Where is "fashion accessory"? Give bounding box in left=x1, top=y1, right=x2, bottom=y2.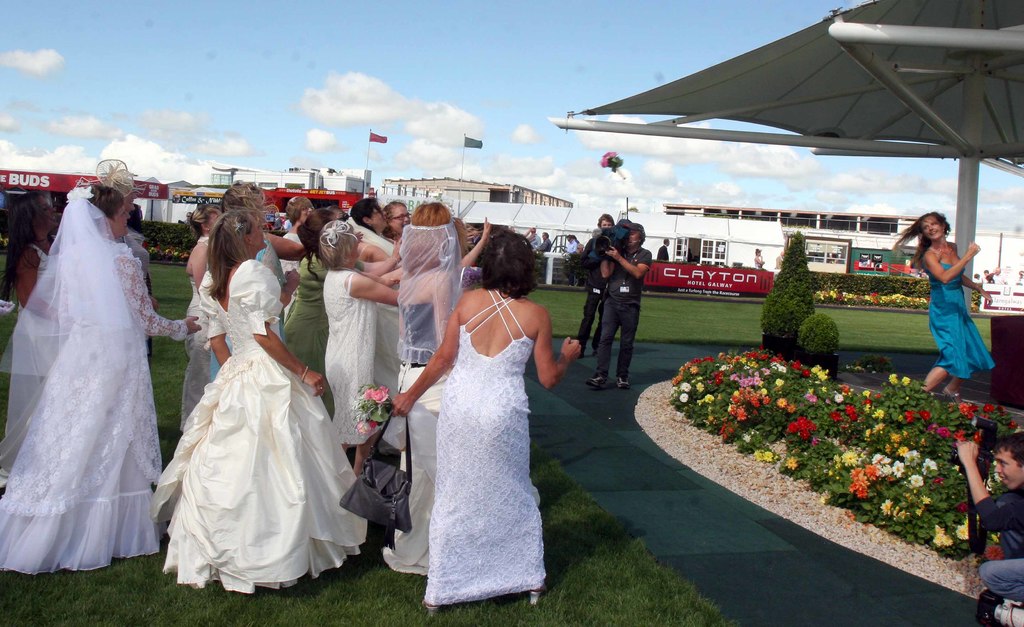
left=618, top=375, right=629, bottom=388.
